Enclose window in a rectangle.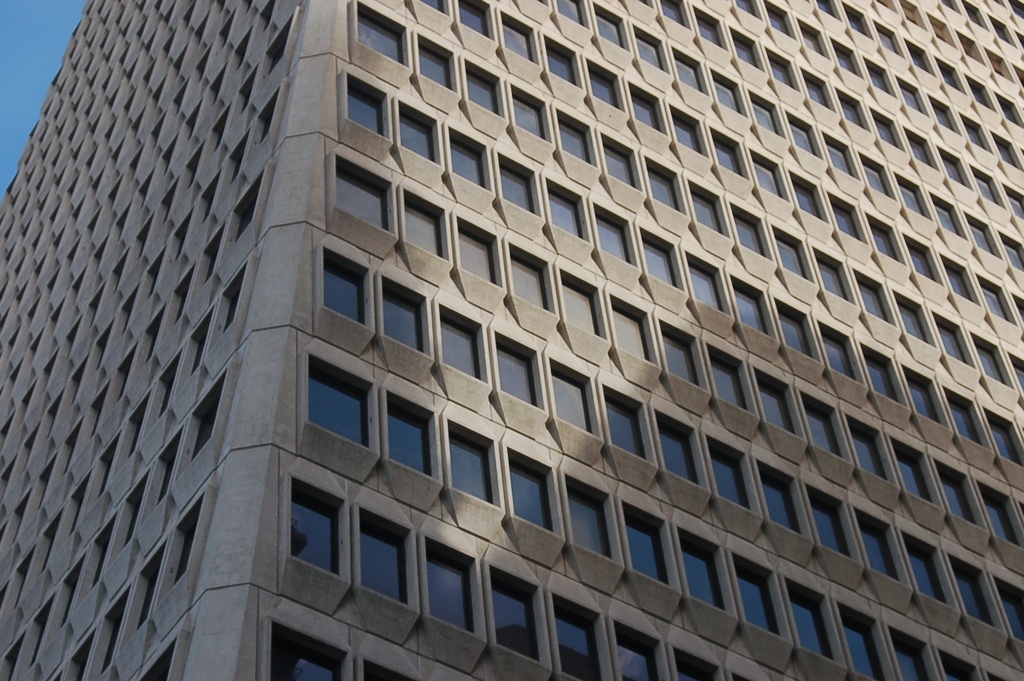
detection(943, 0, 956, 12).
